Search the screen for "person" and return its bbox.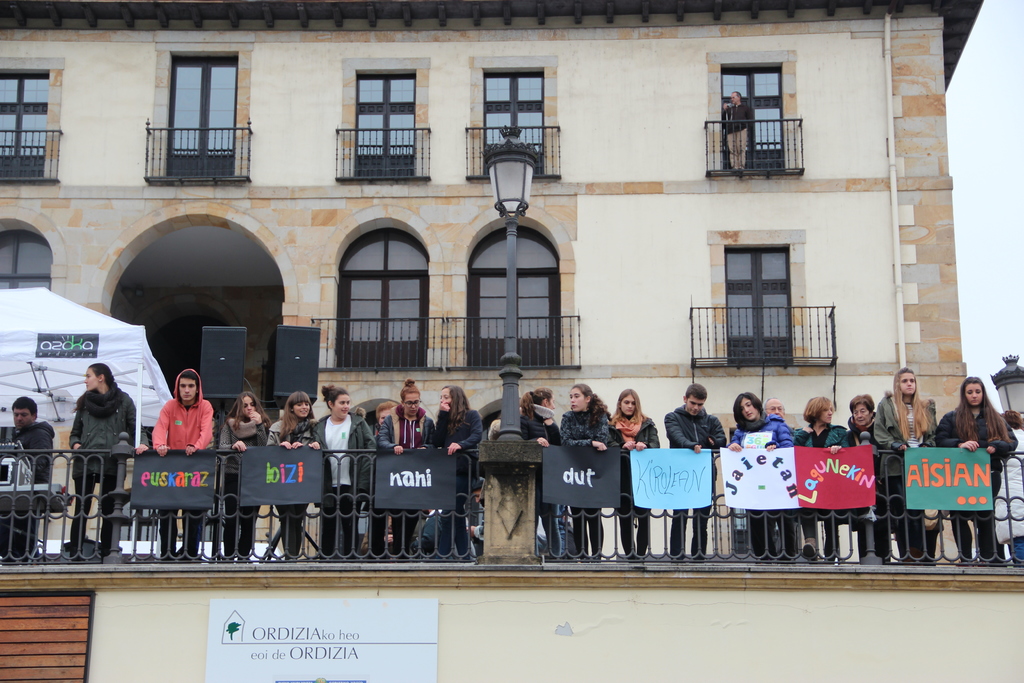
Found: (left=70, top=364, right=150, bottom=555).
